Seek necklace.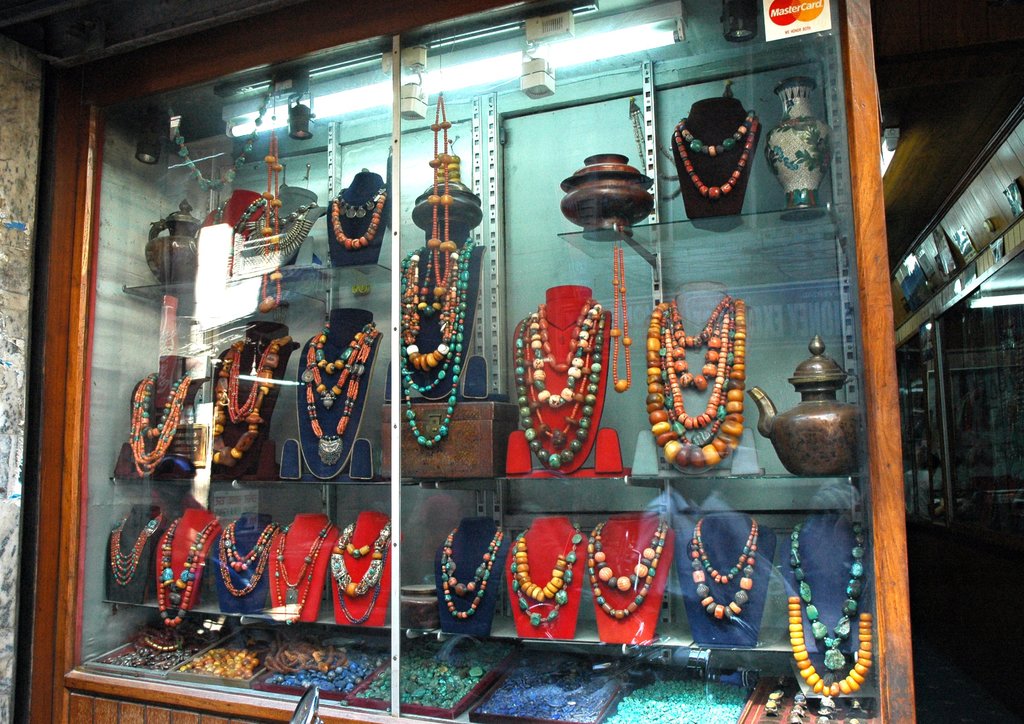
<region>675, 114, 760, 197</region>.
